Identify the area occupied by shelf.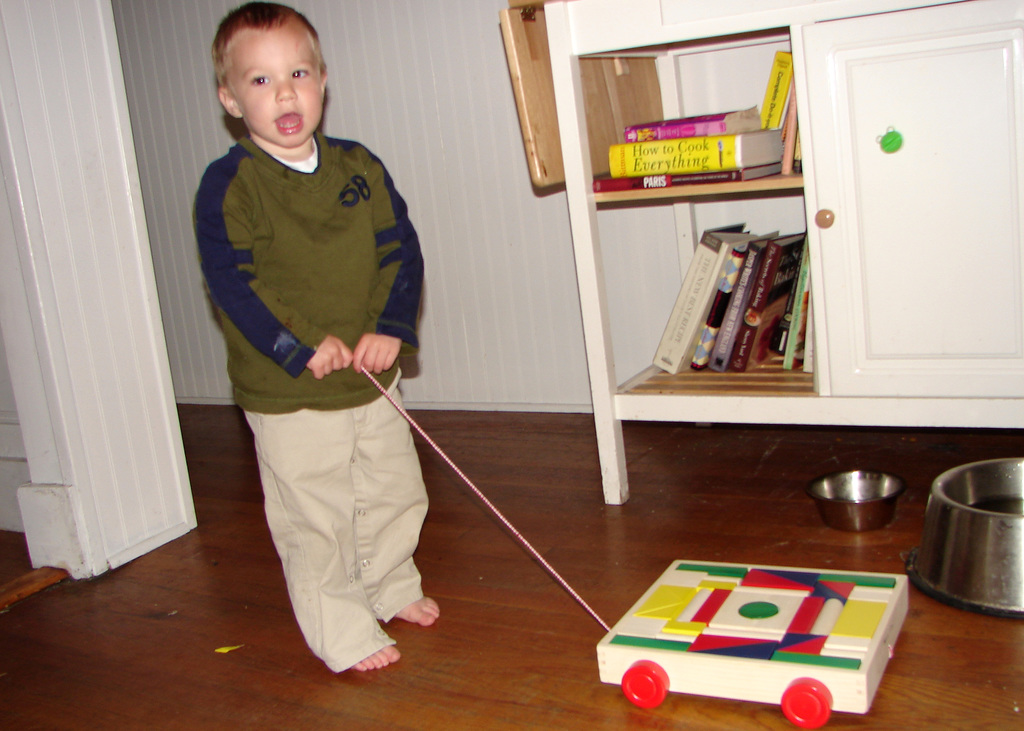
Area: bbox=[577, 19, 861, 443].
